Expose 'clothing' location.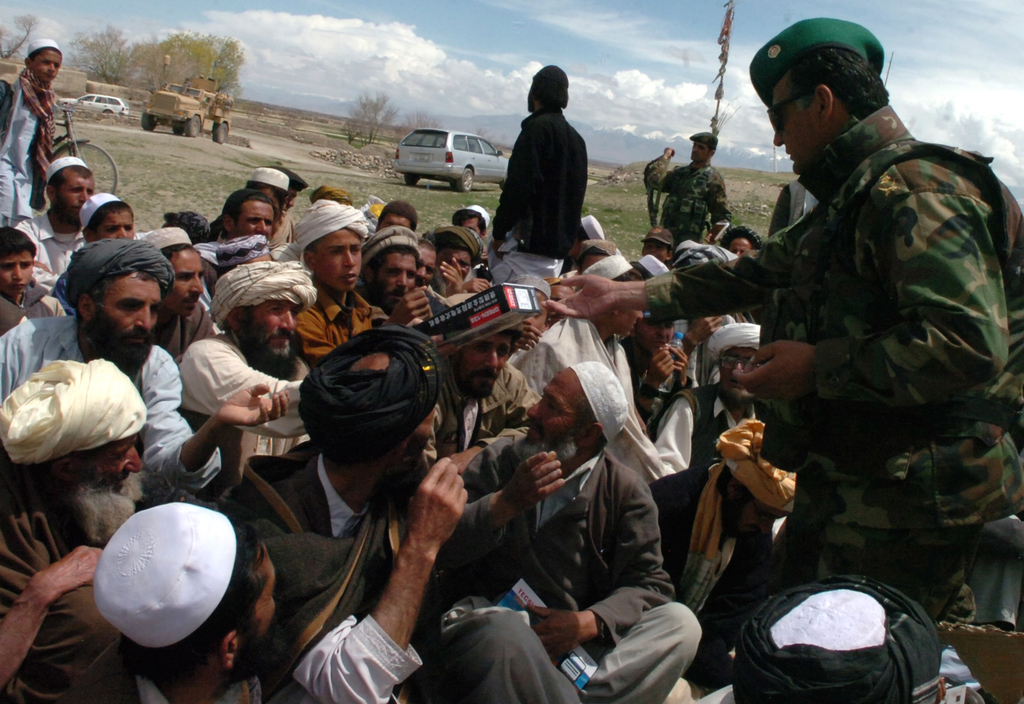
Exposed at {"left": 649, "top": 352, "right": 799, "bottom": 607}.
